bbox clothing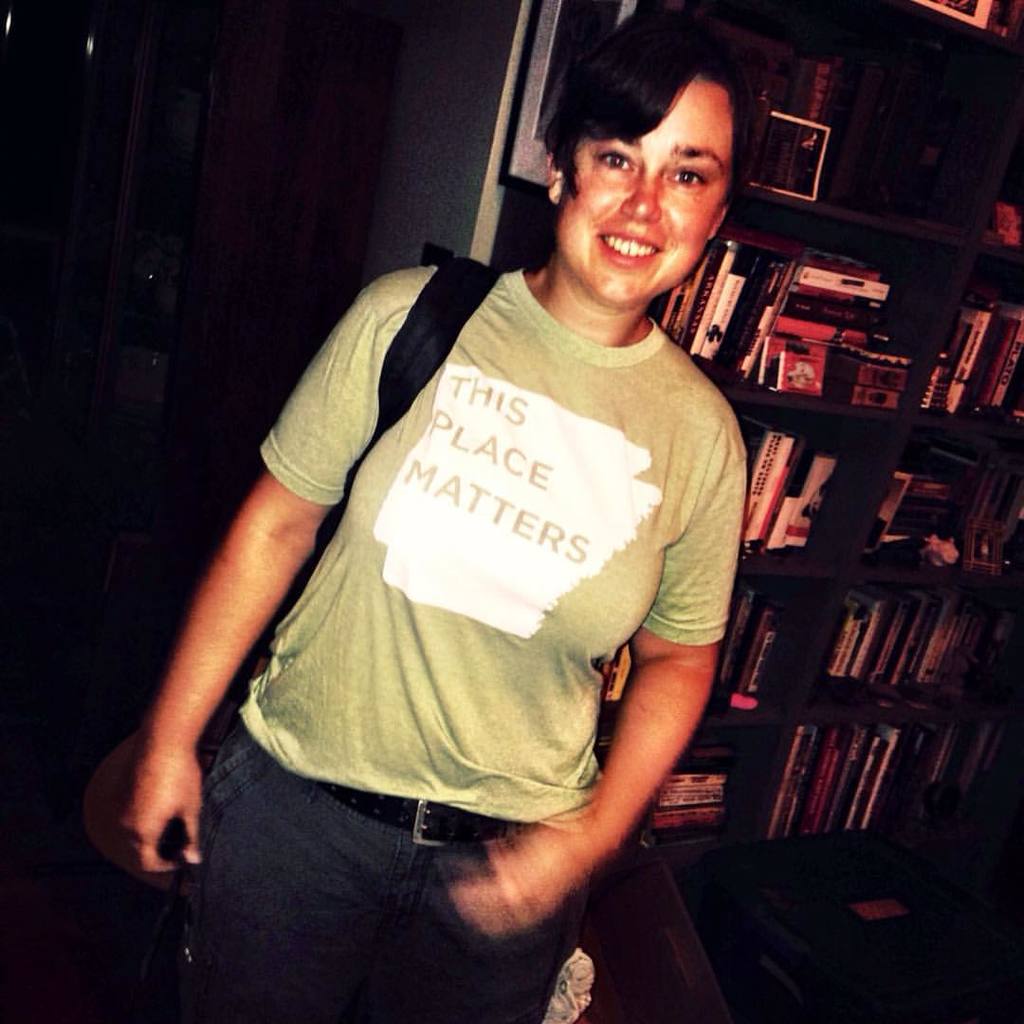
bbox=(112, 259, 742, 1020)
